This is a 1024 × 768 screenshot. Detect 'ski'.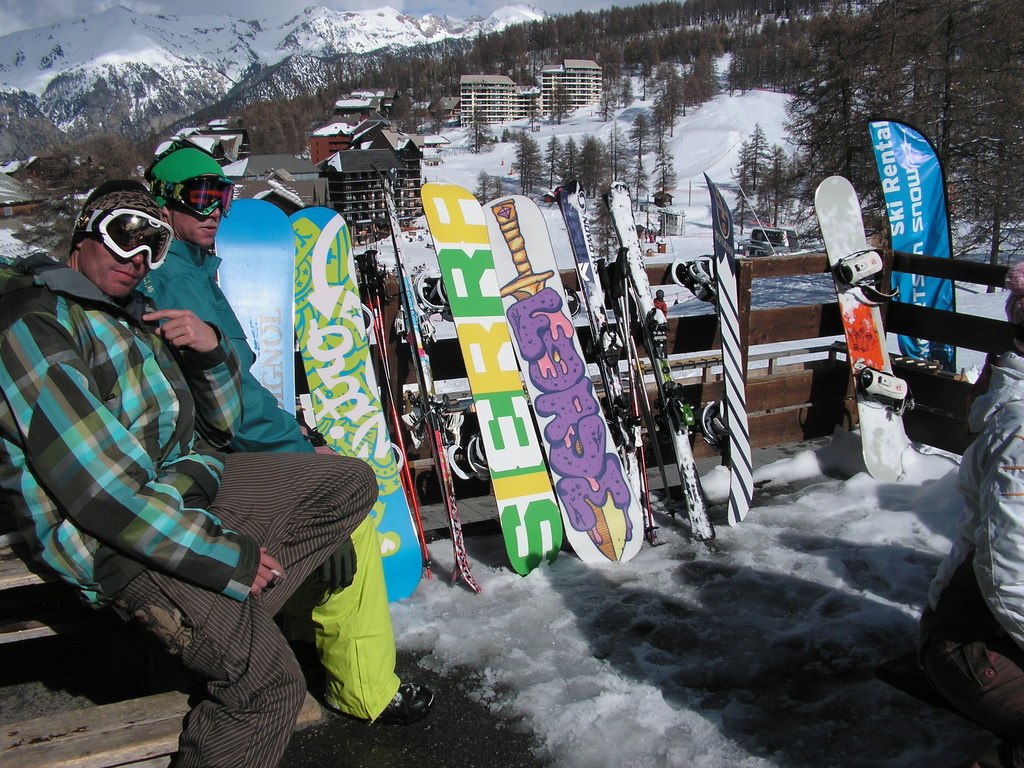
(x1=698, y1=159, x2=740, y2=536).
